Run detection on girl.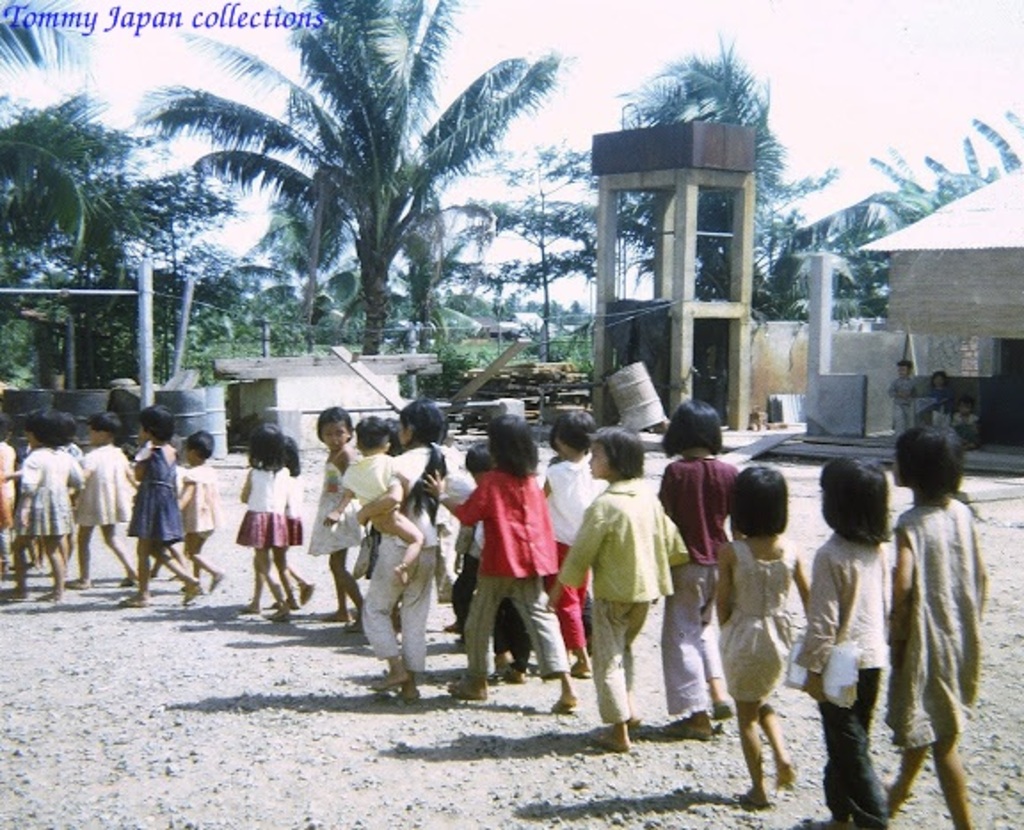
Result: crop(356, 393, 459, 711).
